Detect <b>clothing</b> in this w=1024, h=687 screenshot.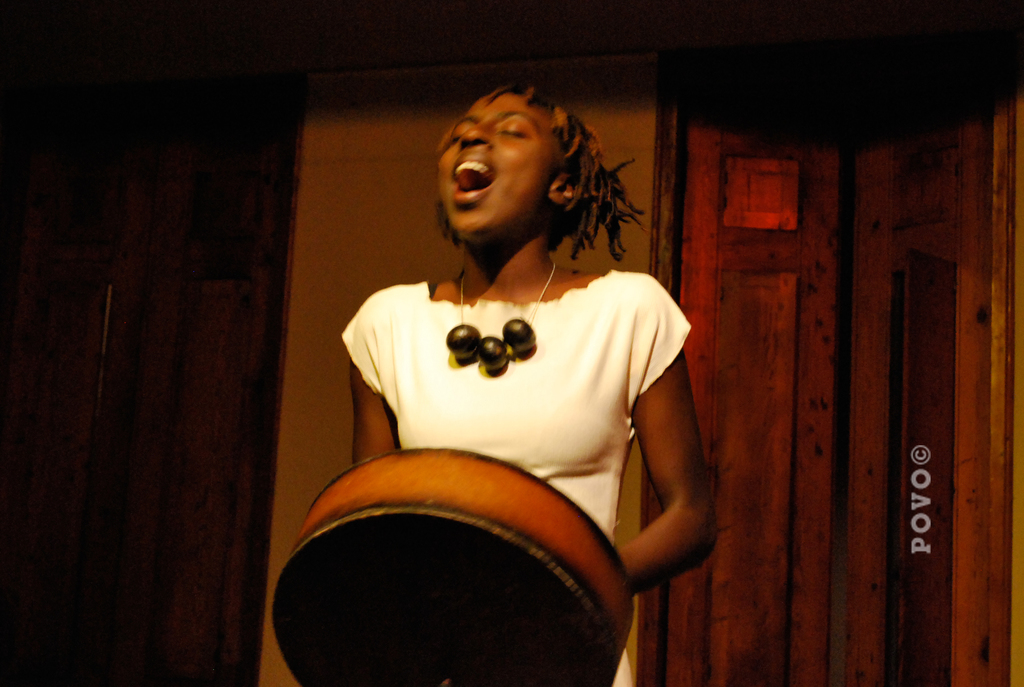
Detection: BBox(335, 205, 690, 661).
